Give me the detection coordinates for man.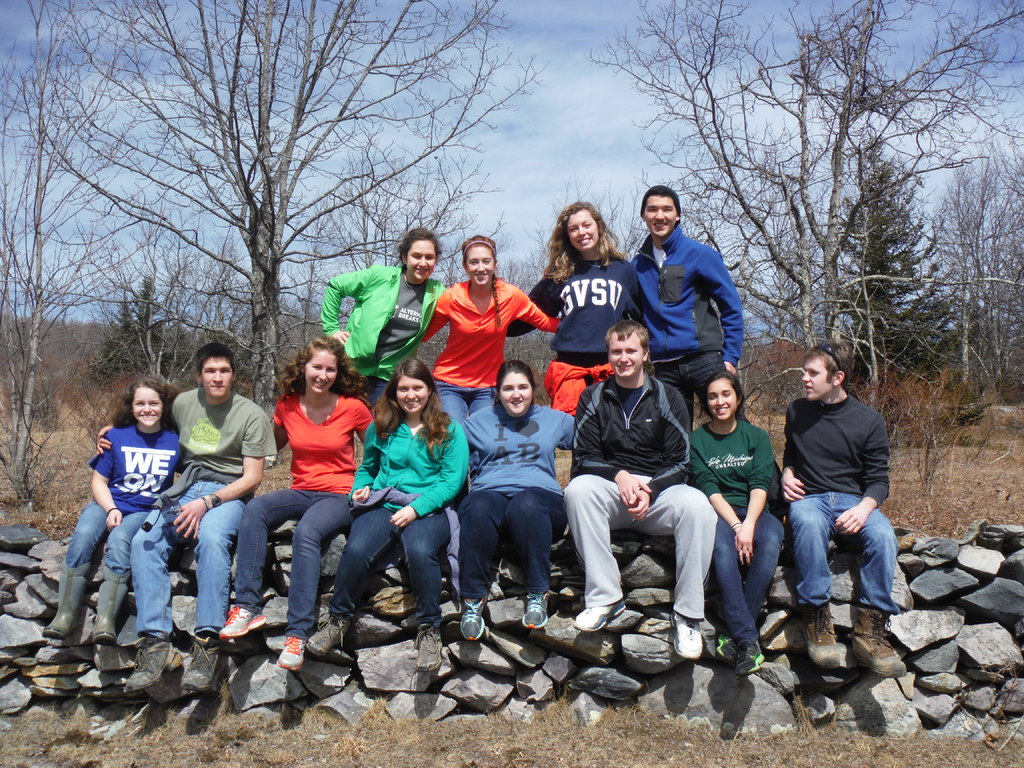
bbox=[89, 339, 278, 712].
